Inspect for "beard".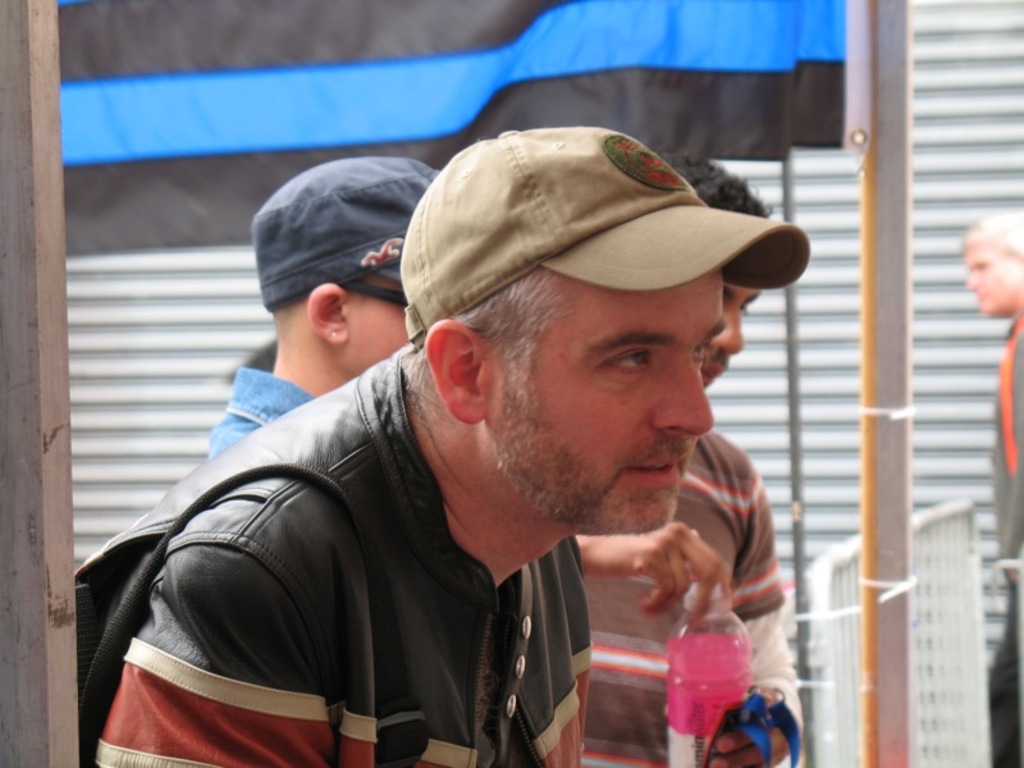
Inspection: {"left": 472, "top": 352, "right": 710, "bottom": 520}.
